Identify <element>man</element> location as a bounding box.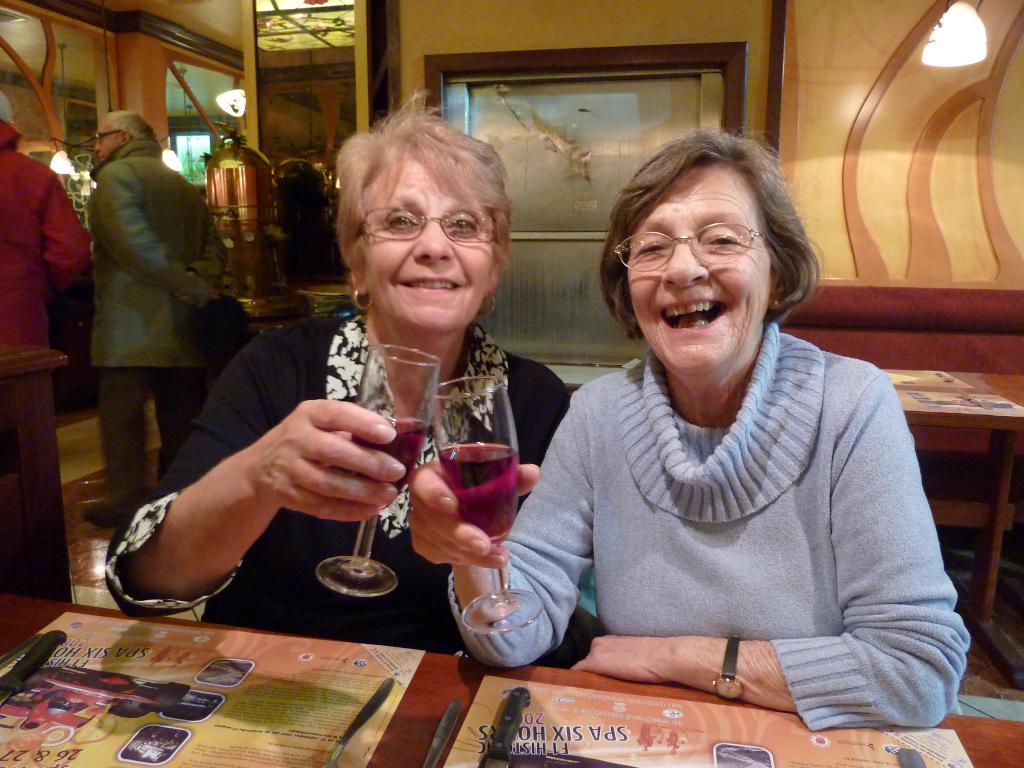
bbox(80, 100, 234, 532).
